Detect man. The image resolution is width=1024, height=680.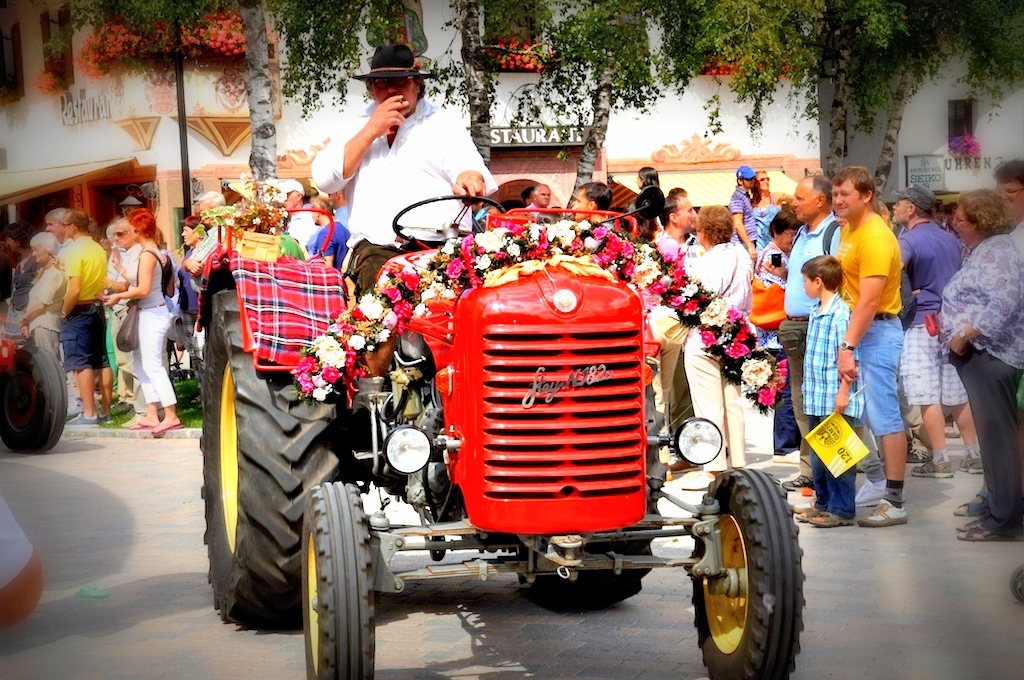
crop(307, 194, 352, 276).
